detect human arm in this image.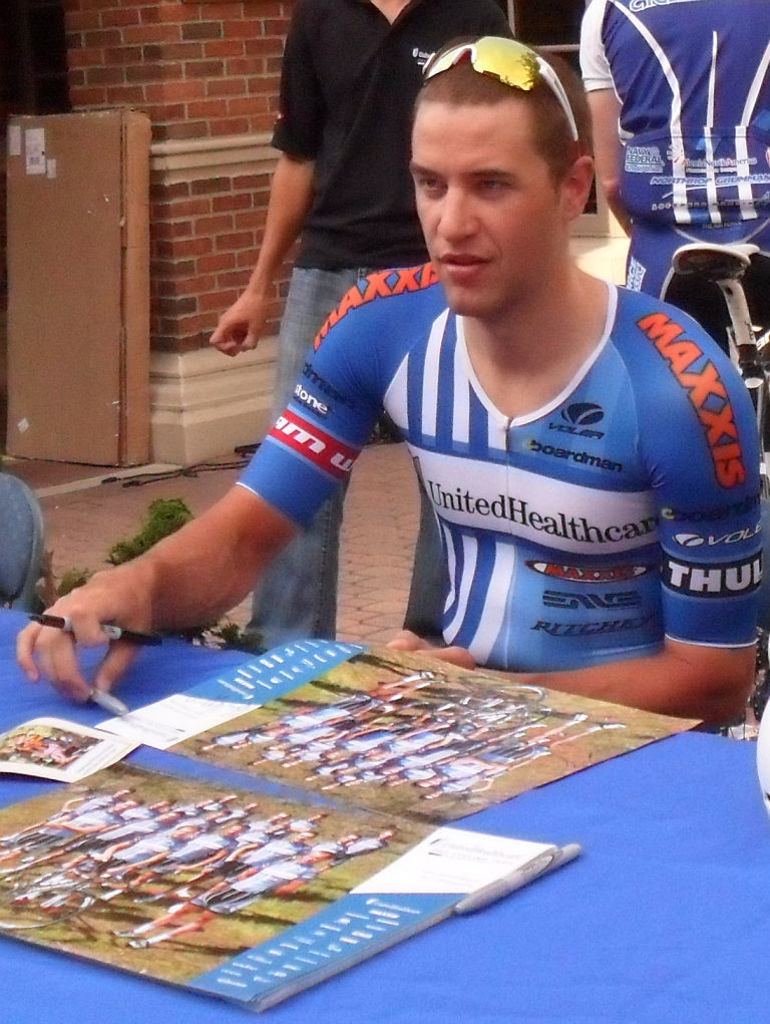
Detection: {"left": 388, "top": 348, "right": 769, "bottom": 733}.
